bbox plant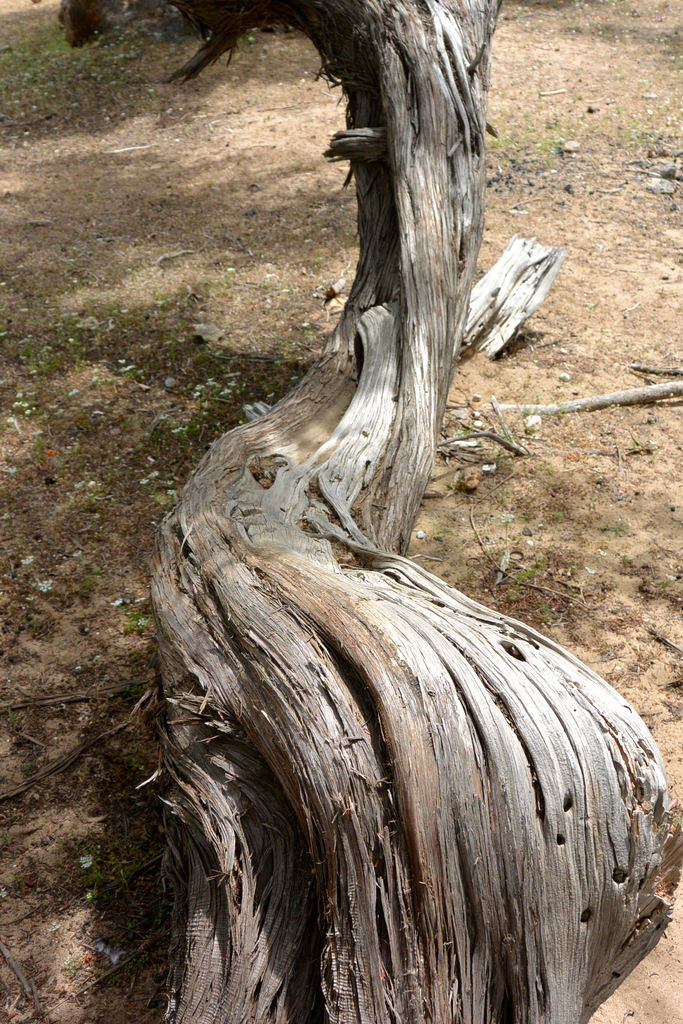
472/436/483/450
